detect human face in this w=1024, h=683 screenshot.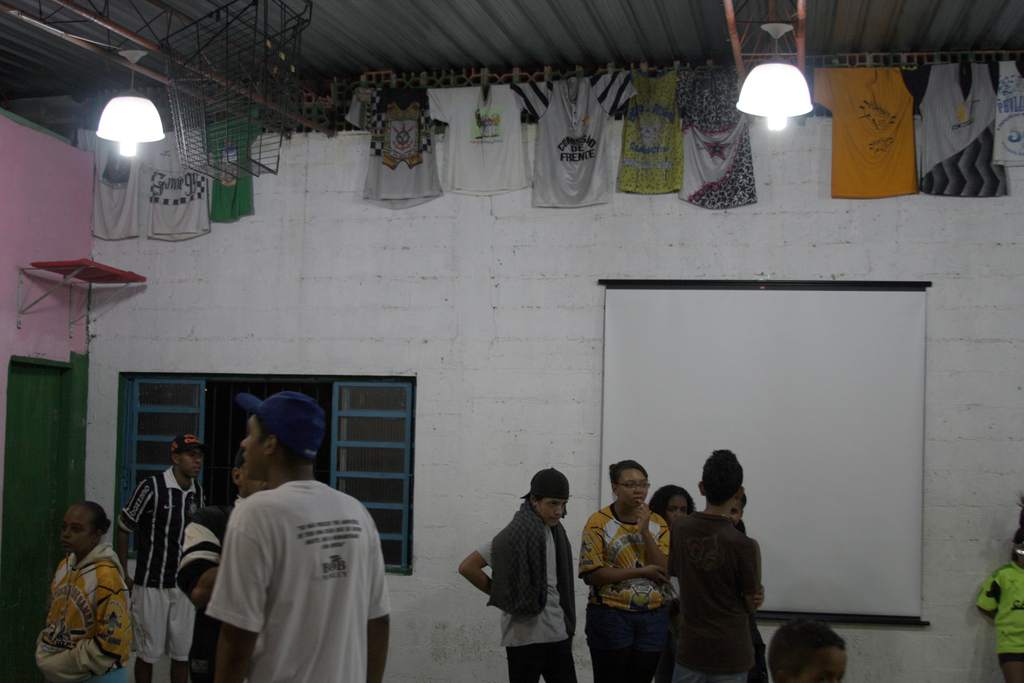
Detection: box(56, 505, 88, 554).
